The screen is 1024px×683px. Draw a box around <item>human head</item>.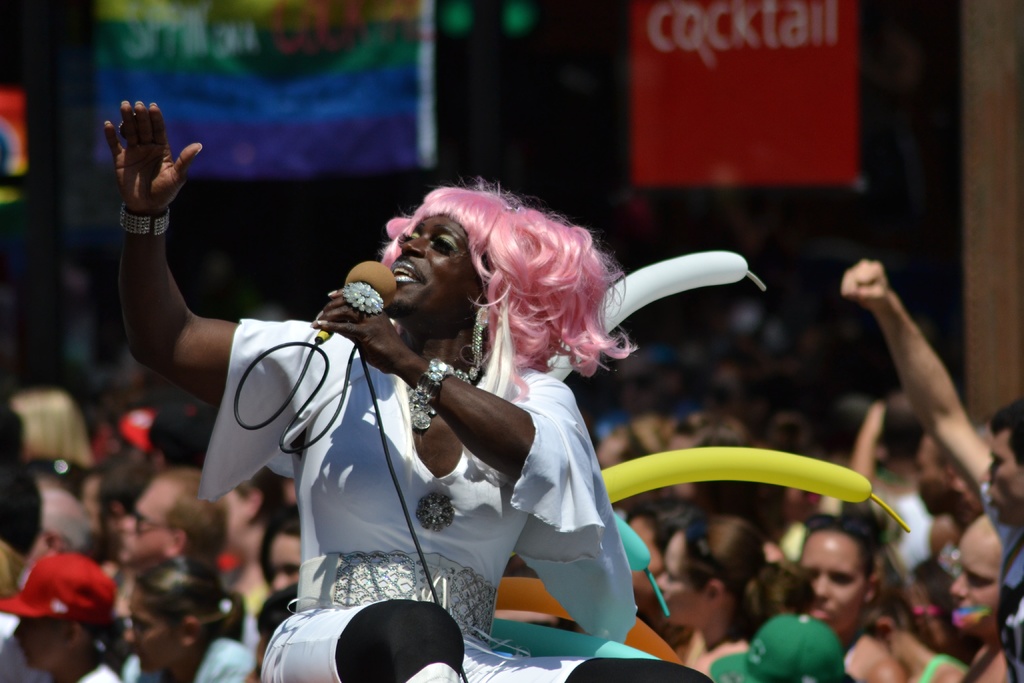
(32,481,90,565).
